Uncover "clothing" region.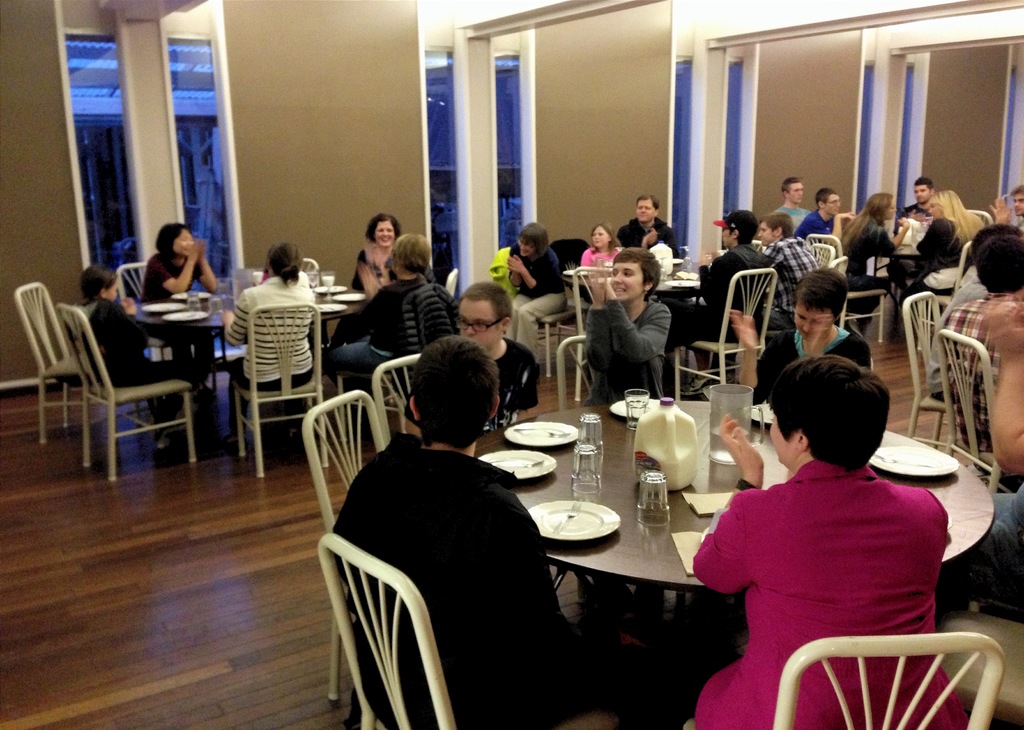
Uncovered: (left=927, top=278, right=987, bottom=402).
